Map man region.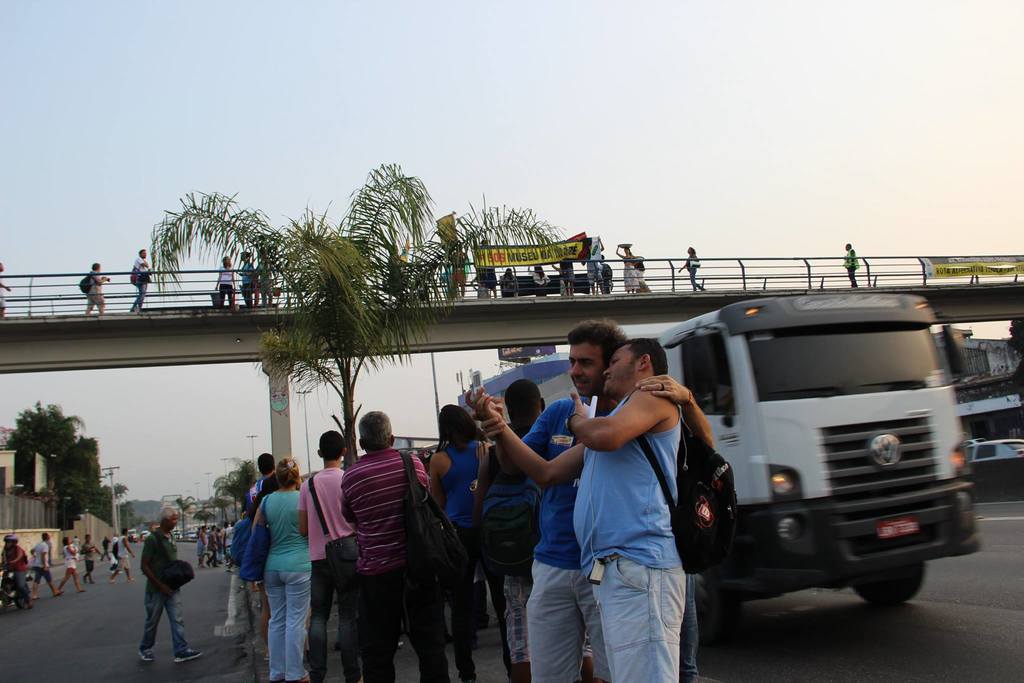
Mapped to region(233, 249, 256, 307).
